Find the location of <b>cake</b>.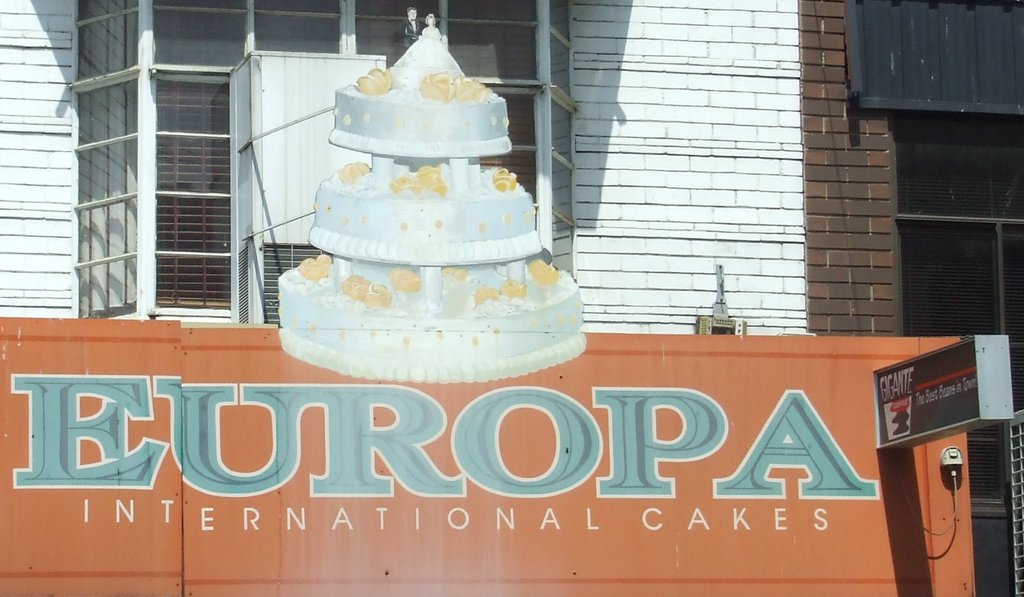
Location: x1=275 y1=21 x2=582 y2=386.
